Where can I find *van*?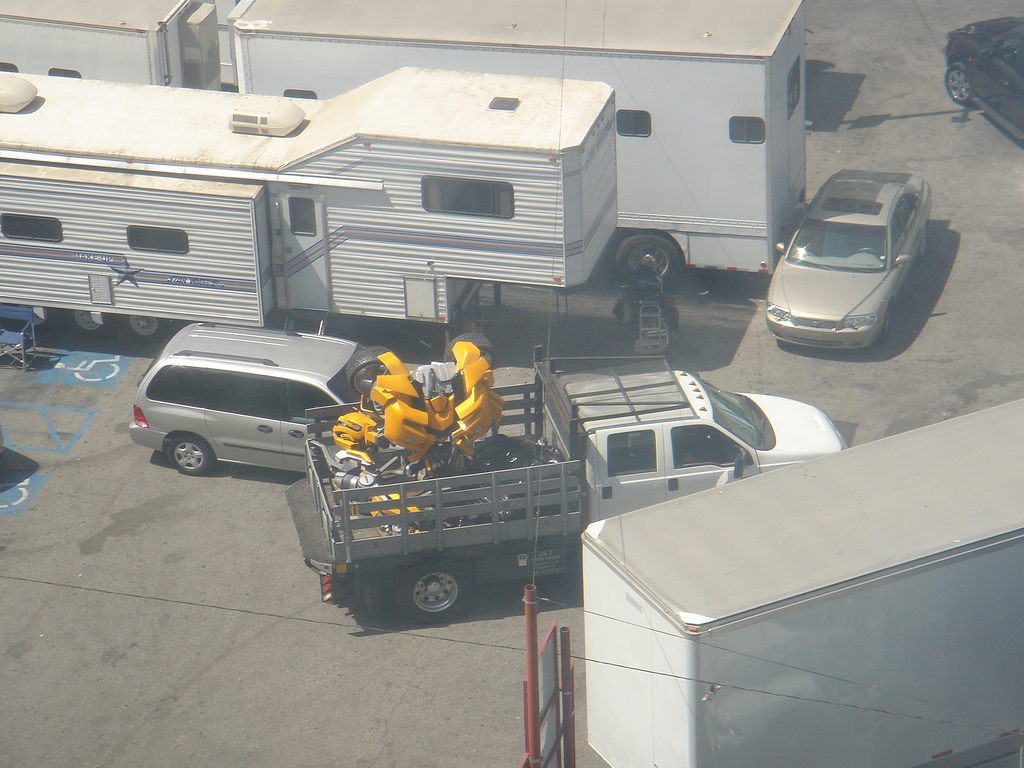
You can find it at box(125, 319, 369, 476).
